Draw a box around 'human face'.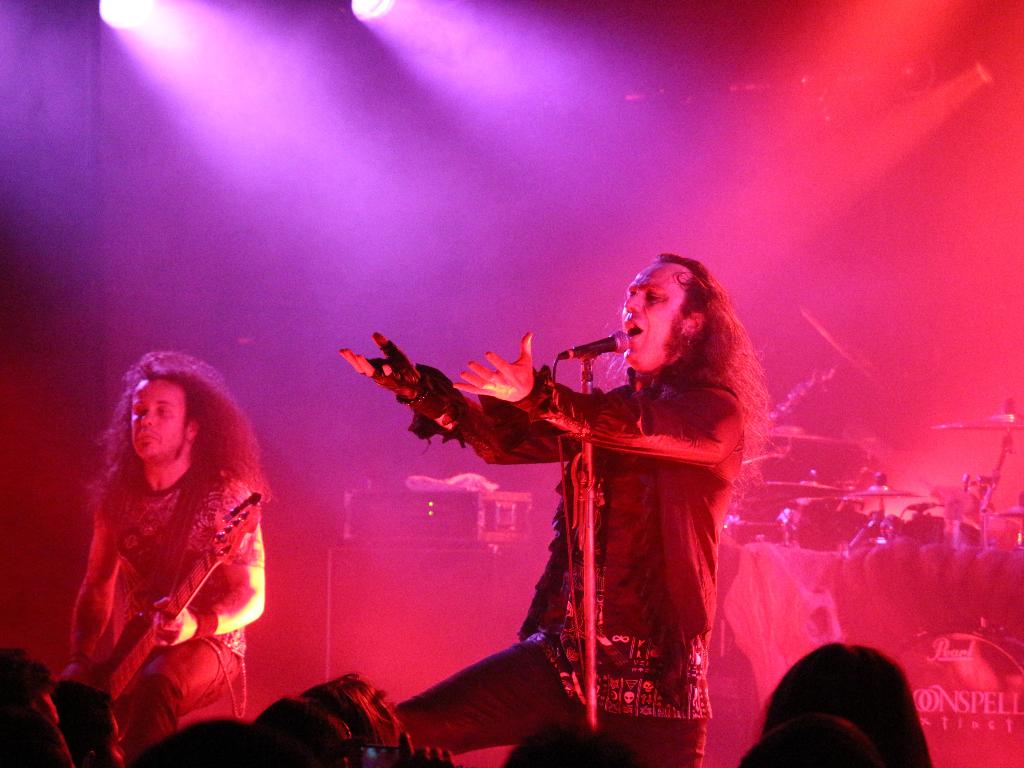
[132,381,191,465].
